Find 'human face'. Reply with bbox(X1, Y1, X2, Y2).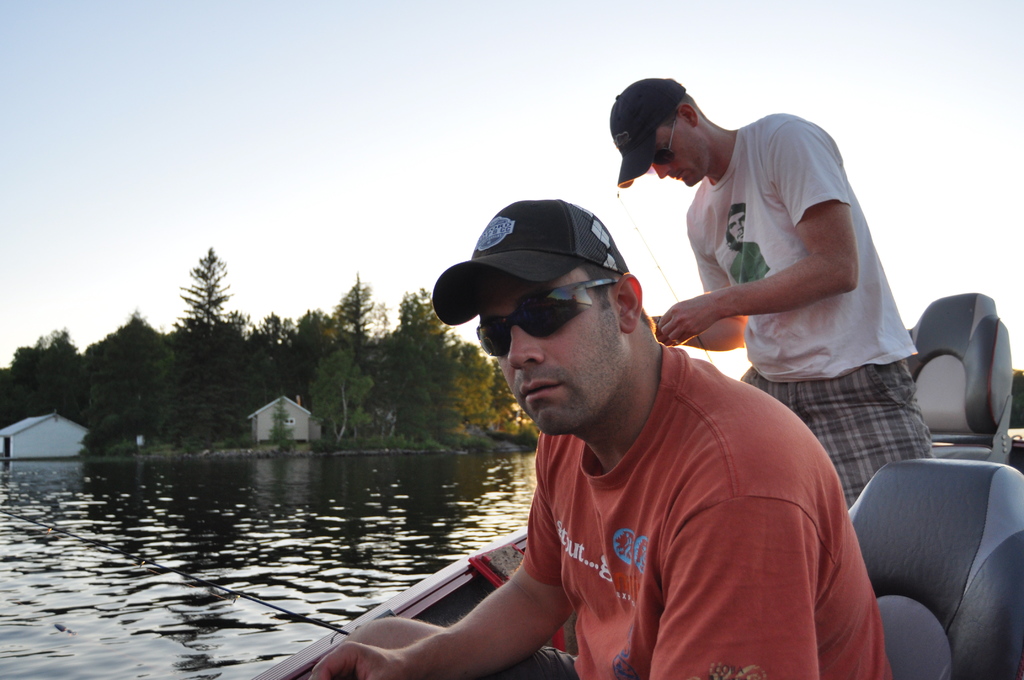
bbox(727, 213, 748, 245).
